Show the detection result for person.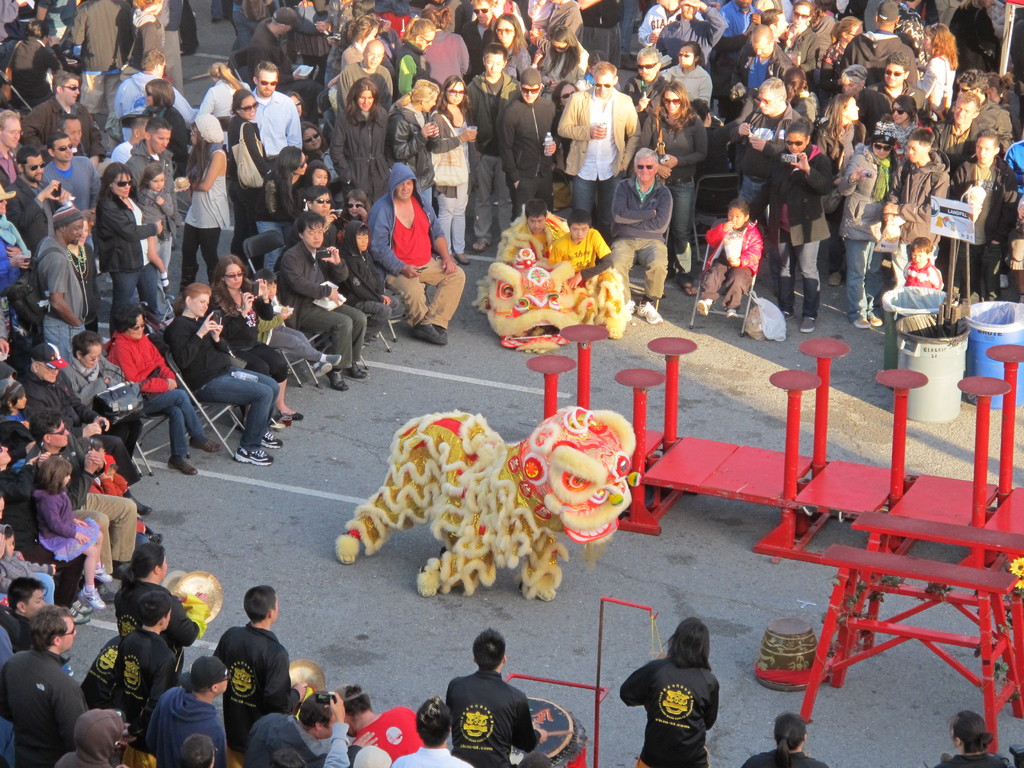
locate(56, 703, 129, 767).
